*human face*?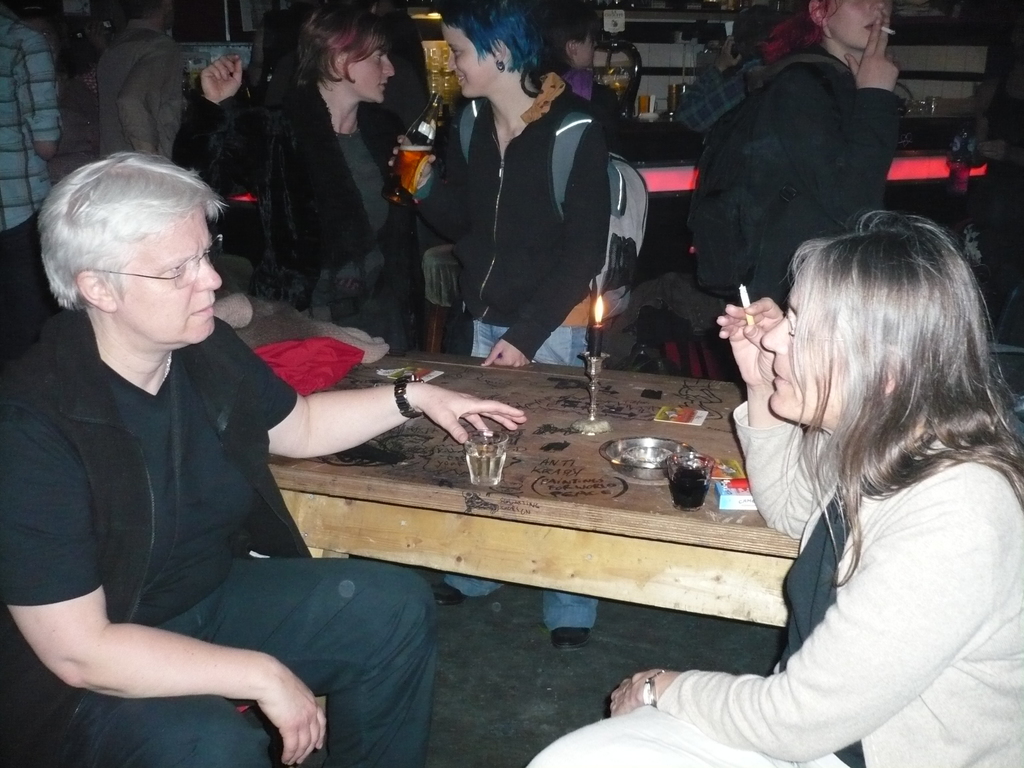
(108, 209, 221, 337)
